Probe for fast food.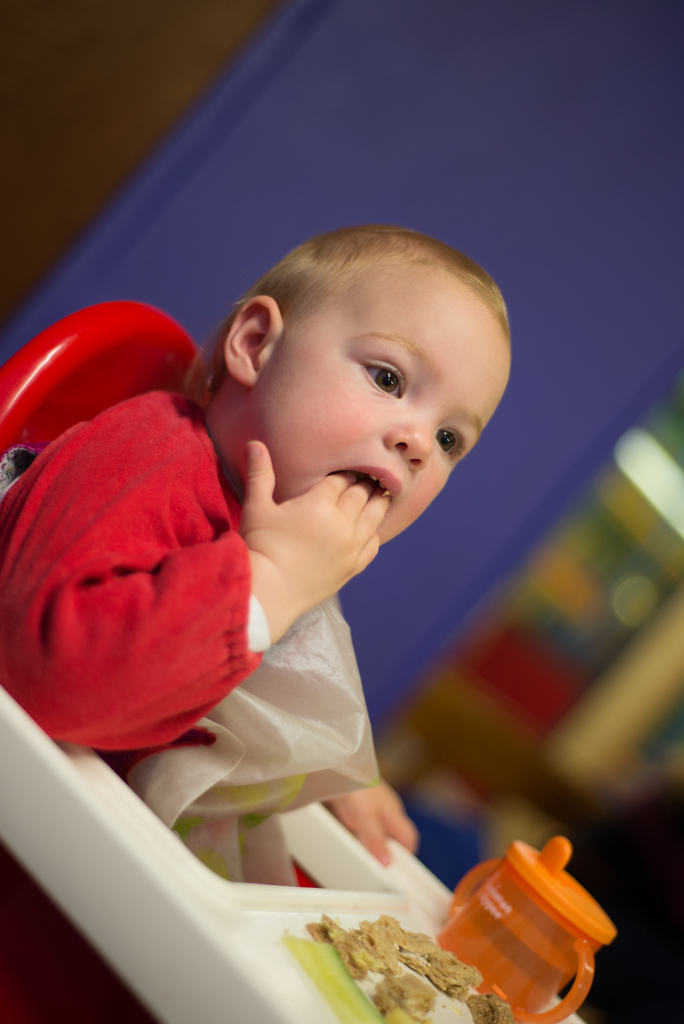
Probe result: rect(311, 906, 499, 1020).
